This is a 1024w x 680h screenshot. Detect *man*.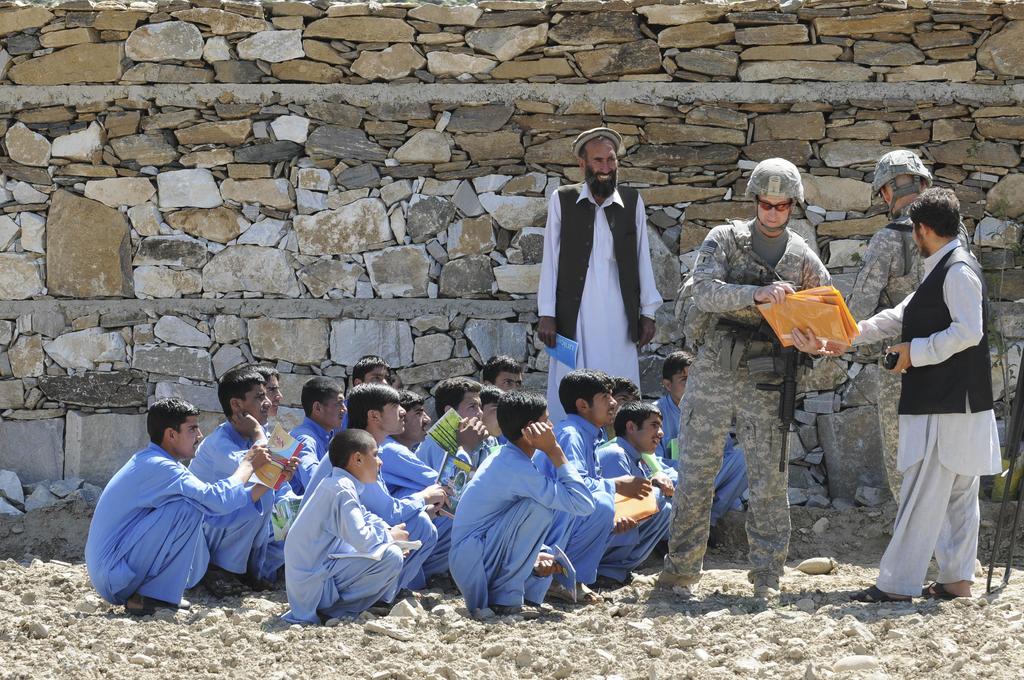
detection(835, 185, 1002, 606).
